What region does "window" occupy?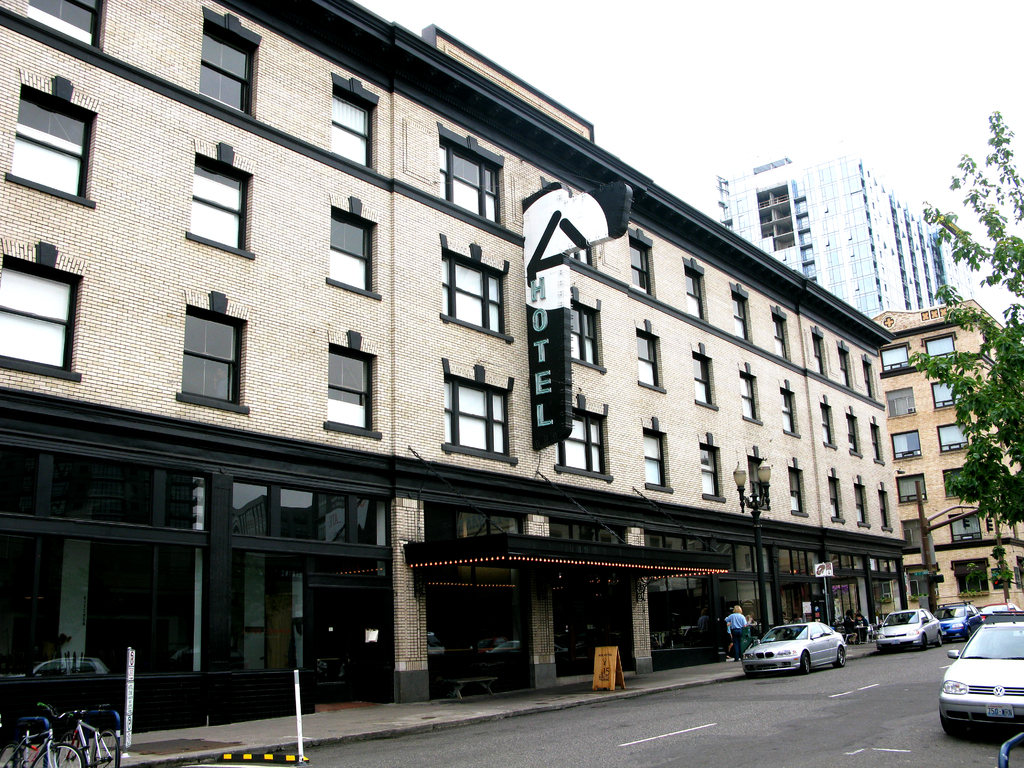
836, 342, 853, 386.
